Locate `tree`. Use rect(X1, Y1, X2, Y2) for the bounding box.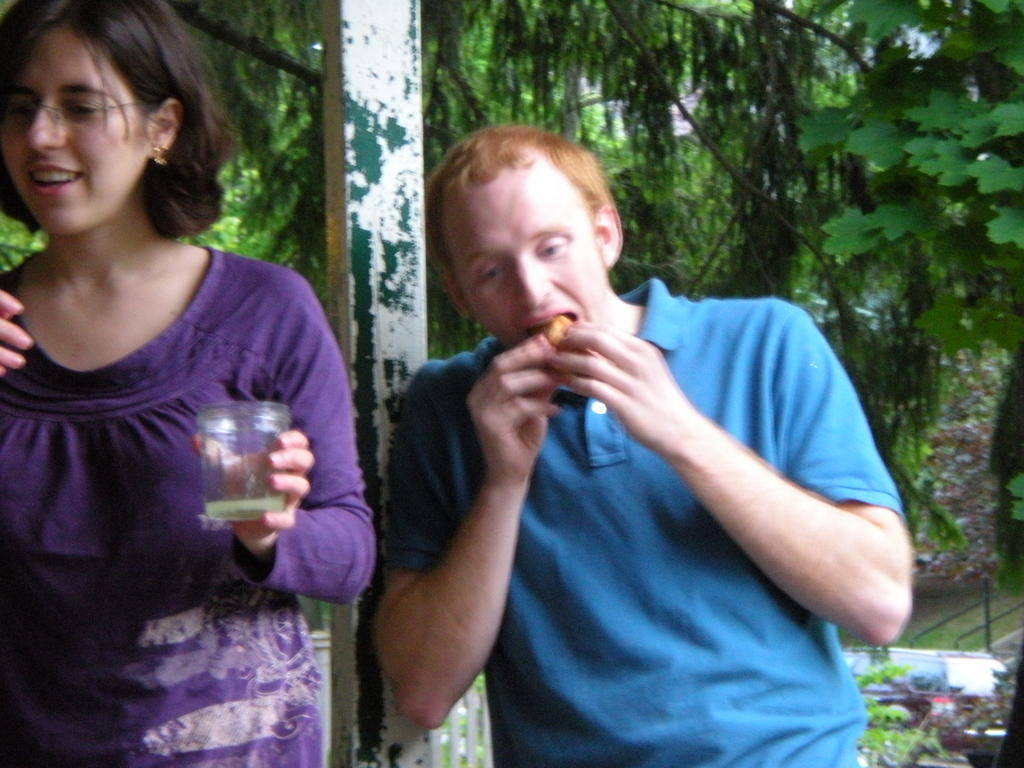
rect(838, 628, 1023, 767).
